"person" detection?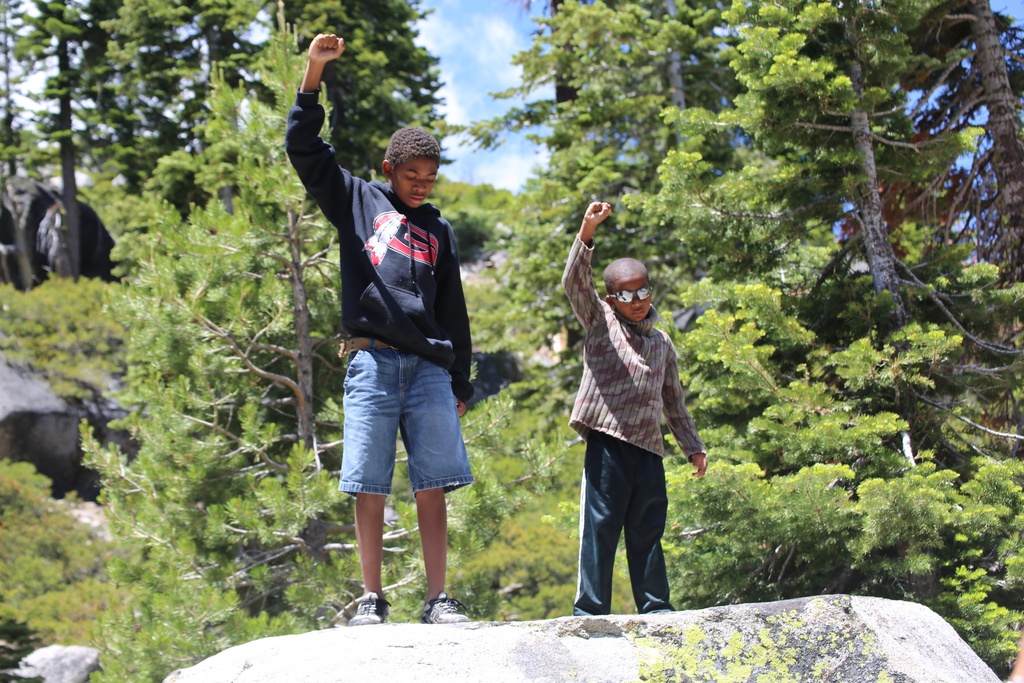
560/202/712/634
